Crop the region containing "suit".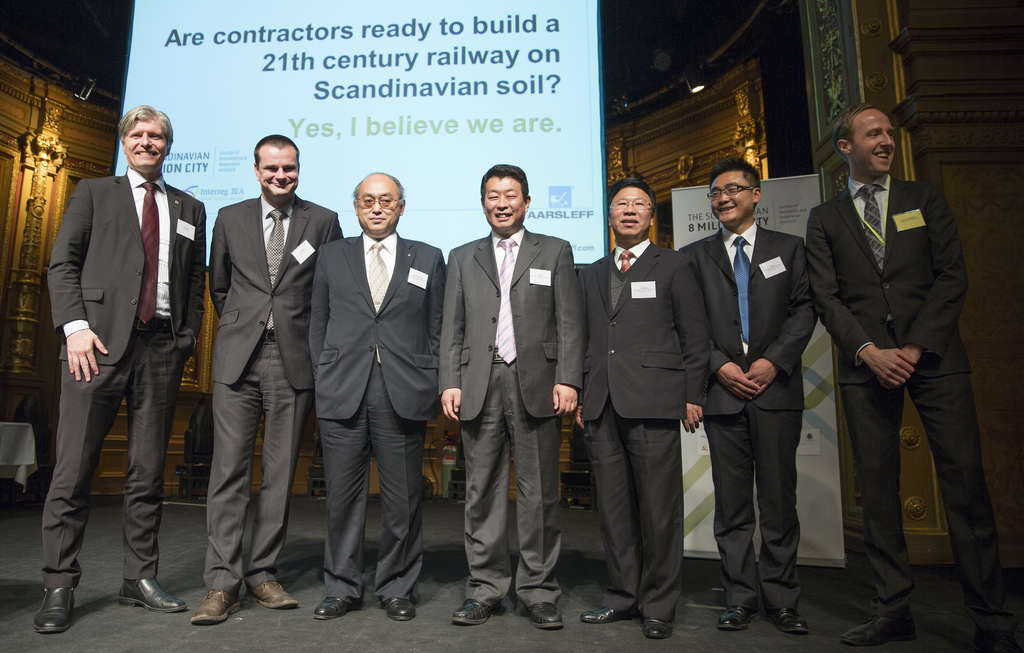
Crop region: <box>308,227,447,600</box>.
